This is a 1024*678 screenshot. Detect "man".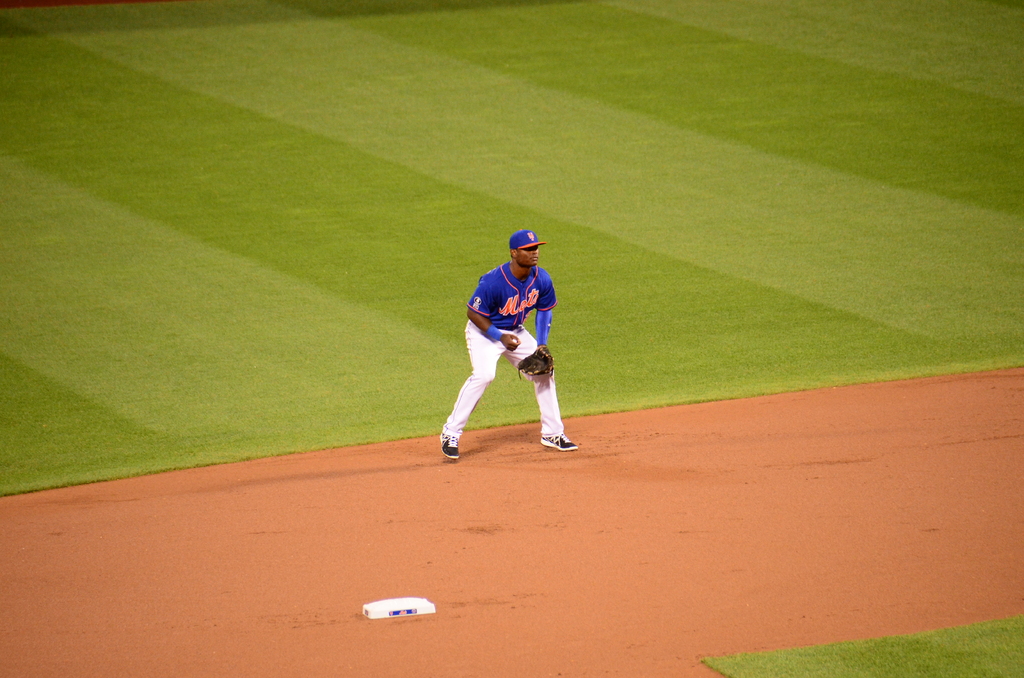
box=[441, 229, 579, 463].
